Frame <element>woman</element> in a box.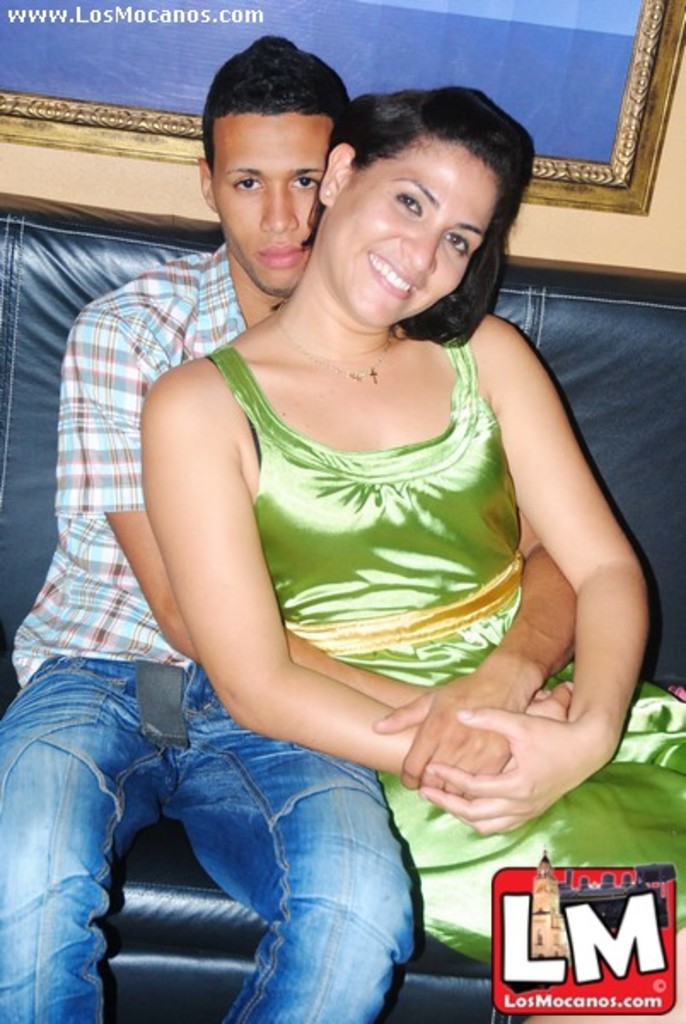
77, 44, 626, 961.
